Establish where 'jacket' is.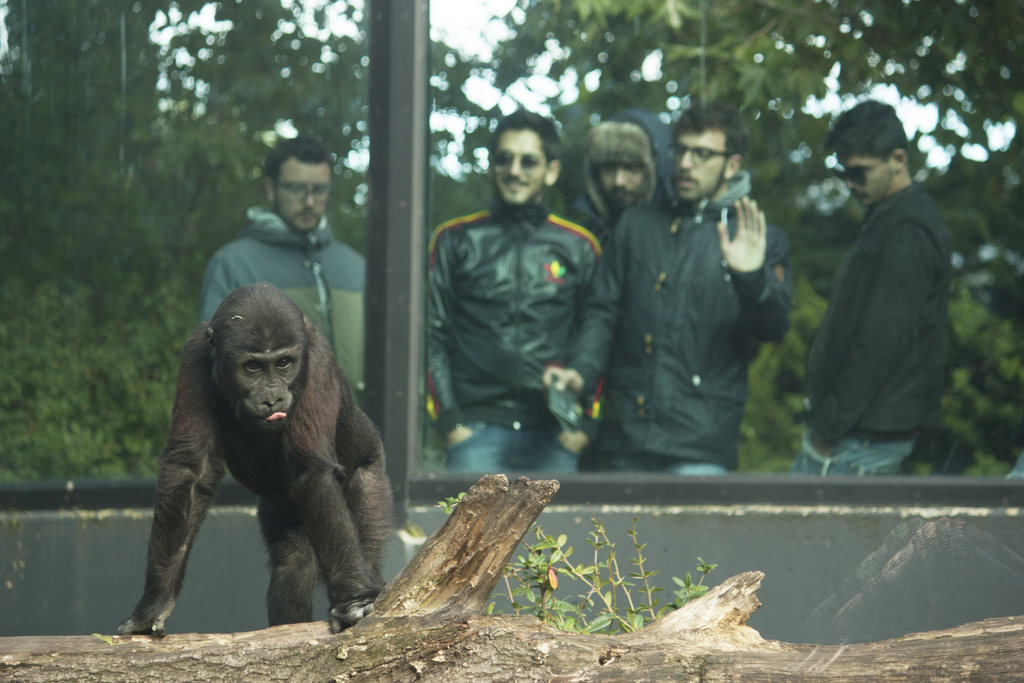
Established at box=[563, 103, 689, 254].
